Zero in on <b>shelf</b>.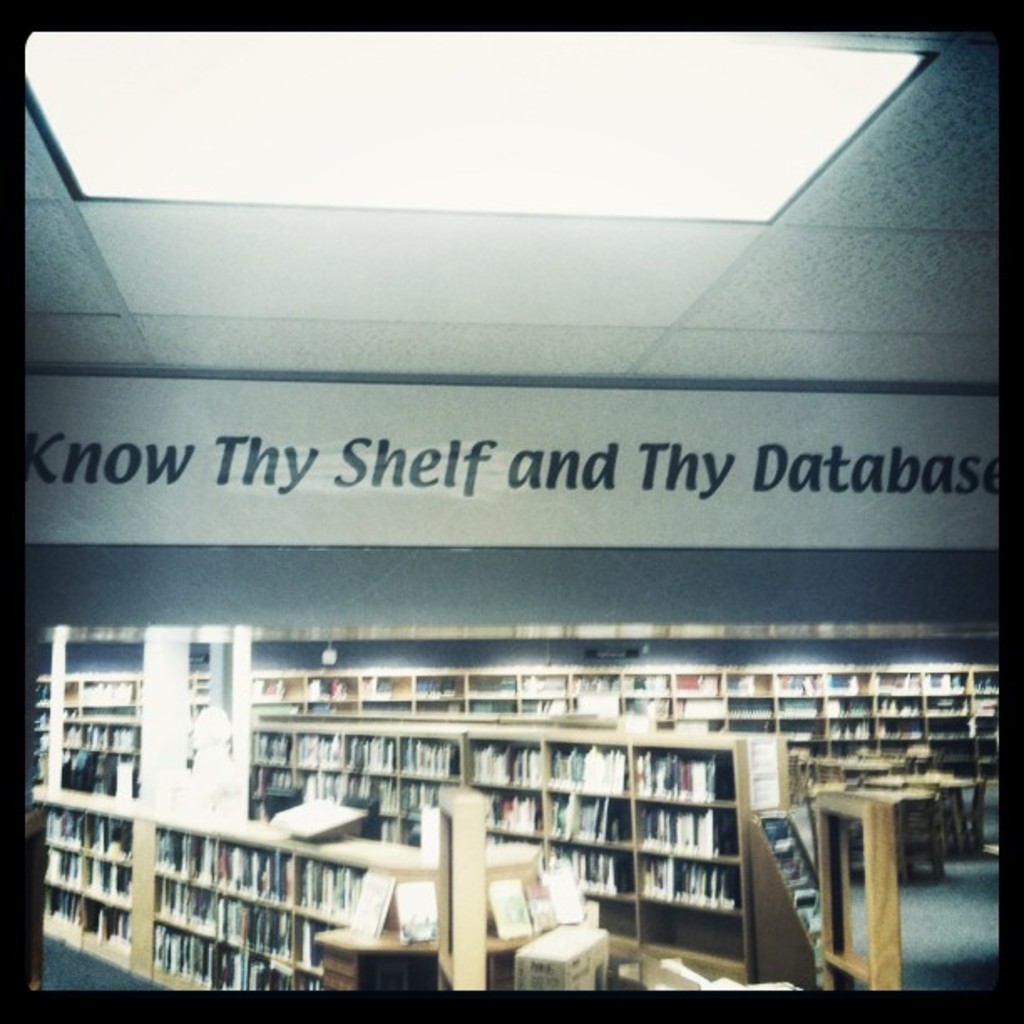
Zeroed in: bbox(268, 865, 361, 910).
